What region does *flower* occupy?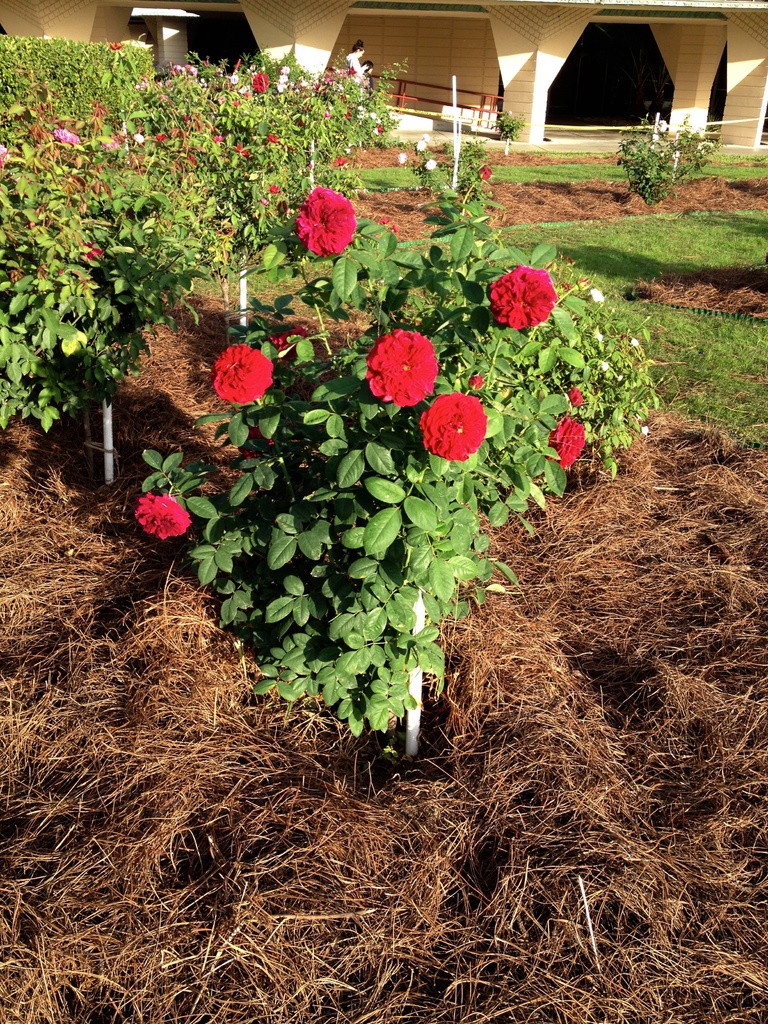
(x1=362, y1=330, x2=441, y2=406).
